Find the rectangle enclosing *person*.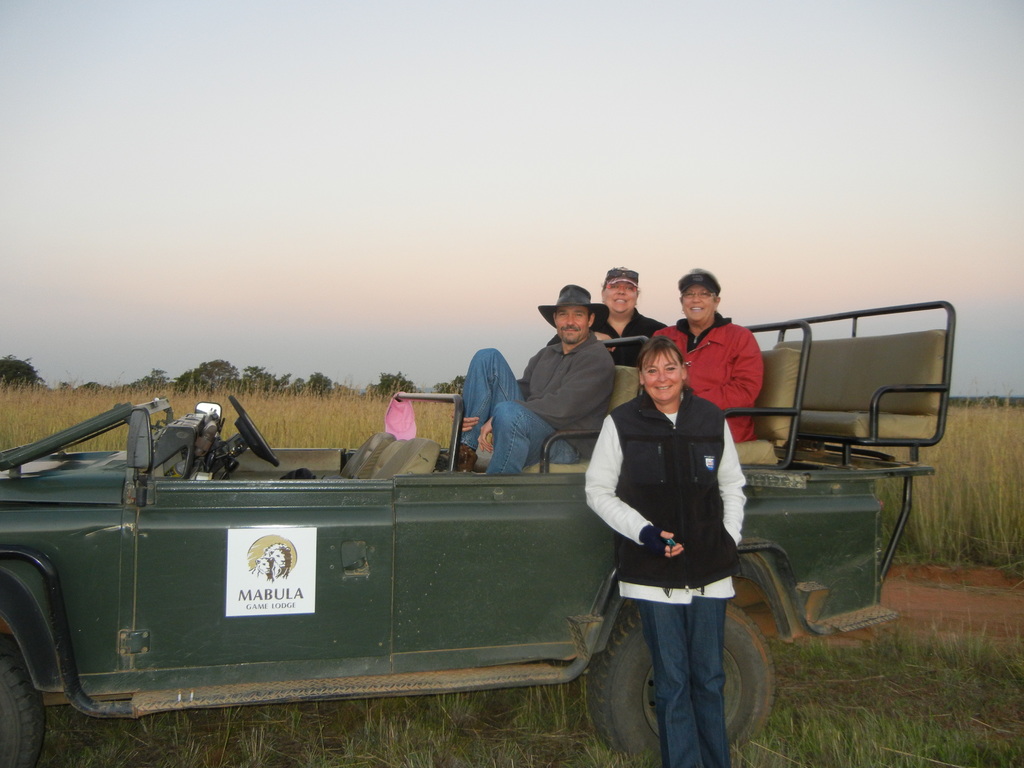
[left=596, top=260, right=670, bottom=371].
